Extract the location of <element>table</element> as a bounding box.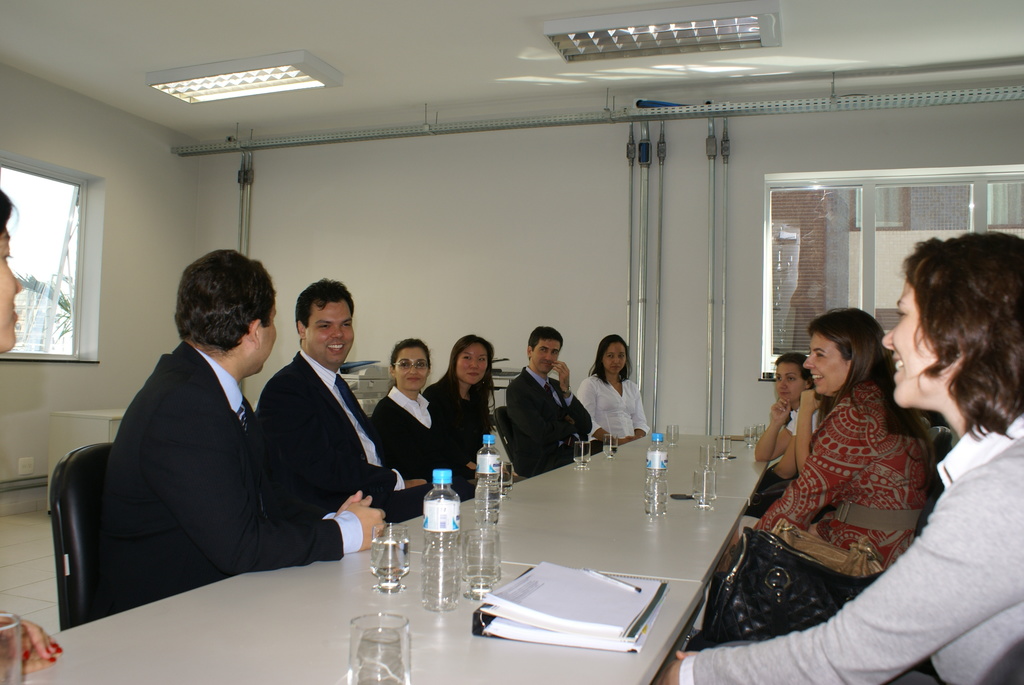
pyautogui.locateOnScreen(381, 428, 769, 584).
